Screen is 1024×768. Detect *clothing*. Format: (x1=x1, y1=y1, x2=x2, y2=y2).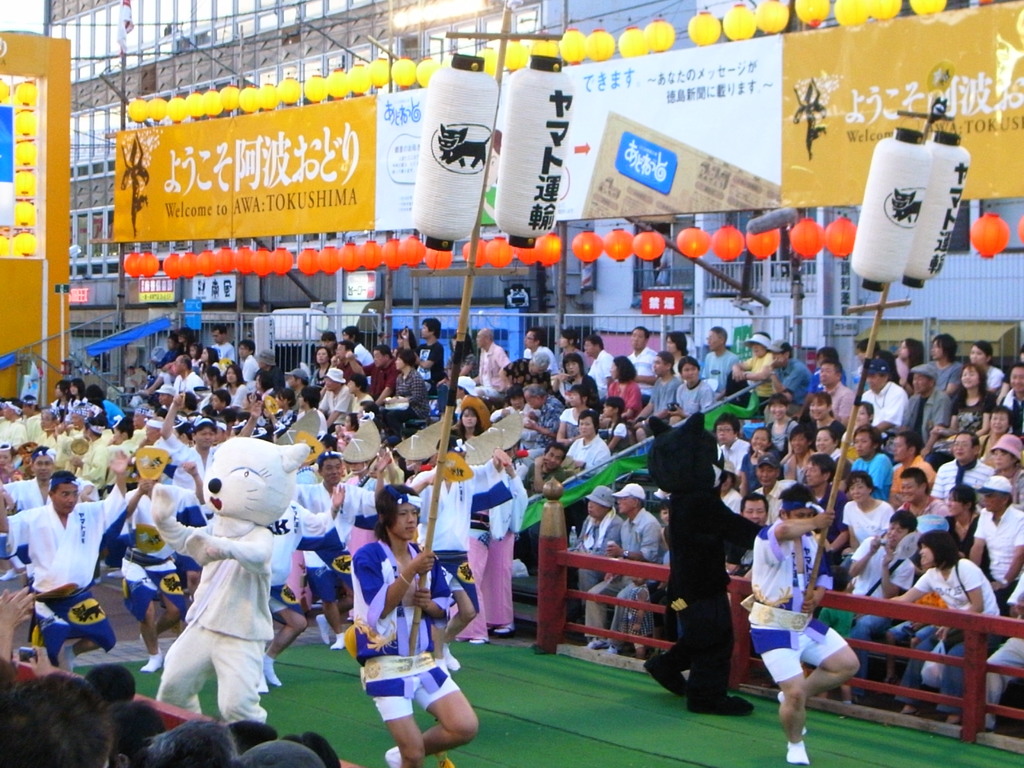
(x1=984, y1=460, x2=1023, y2=497).
